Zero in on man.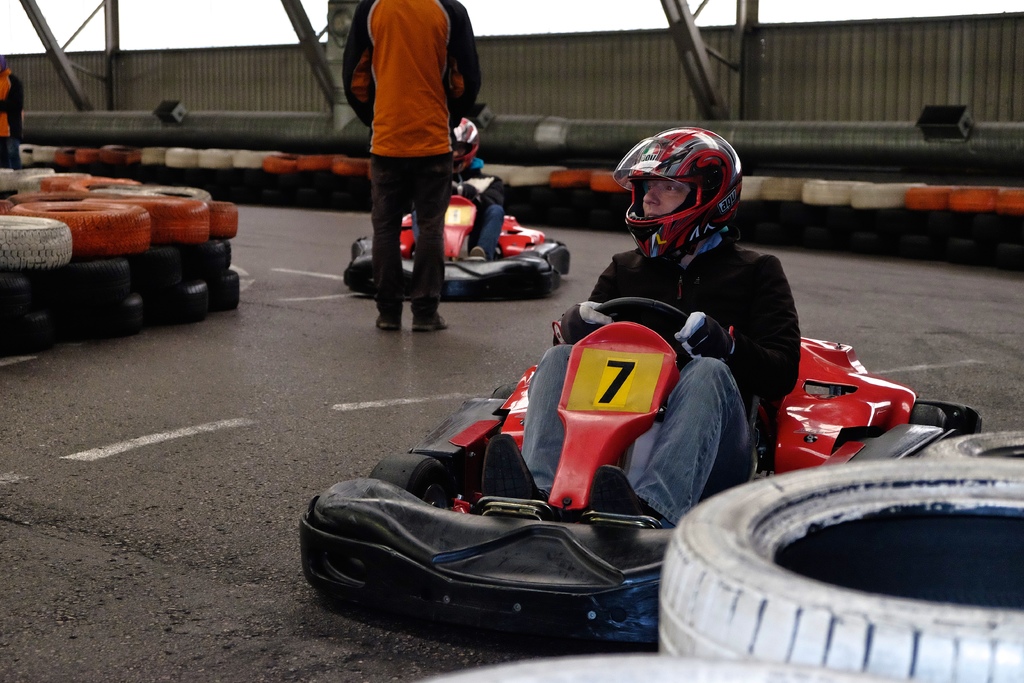
Zeroed in: pyautogui.locateOnScreen(479, 124, 805, 523).
